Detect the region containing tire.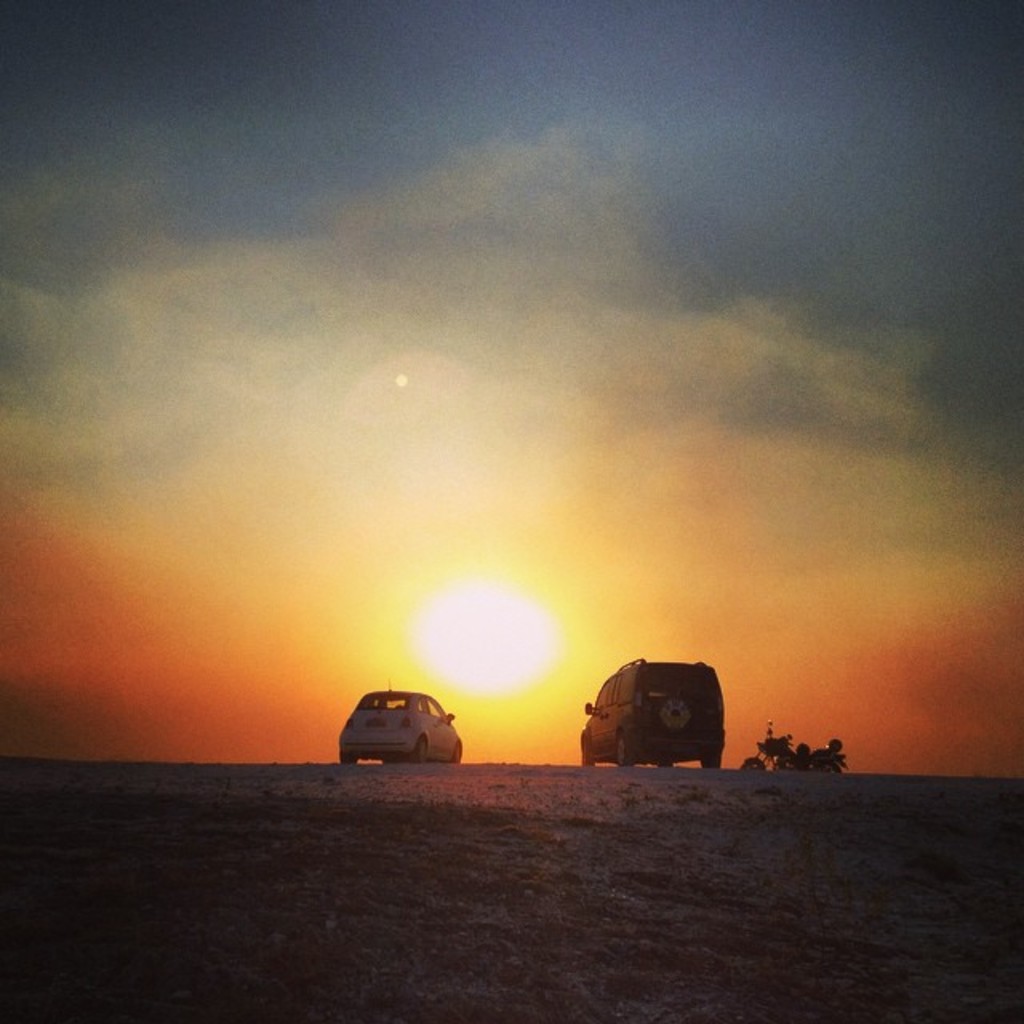
[left=416, top=739, right=430, bottom=760].
